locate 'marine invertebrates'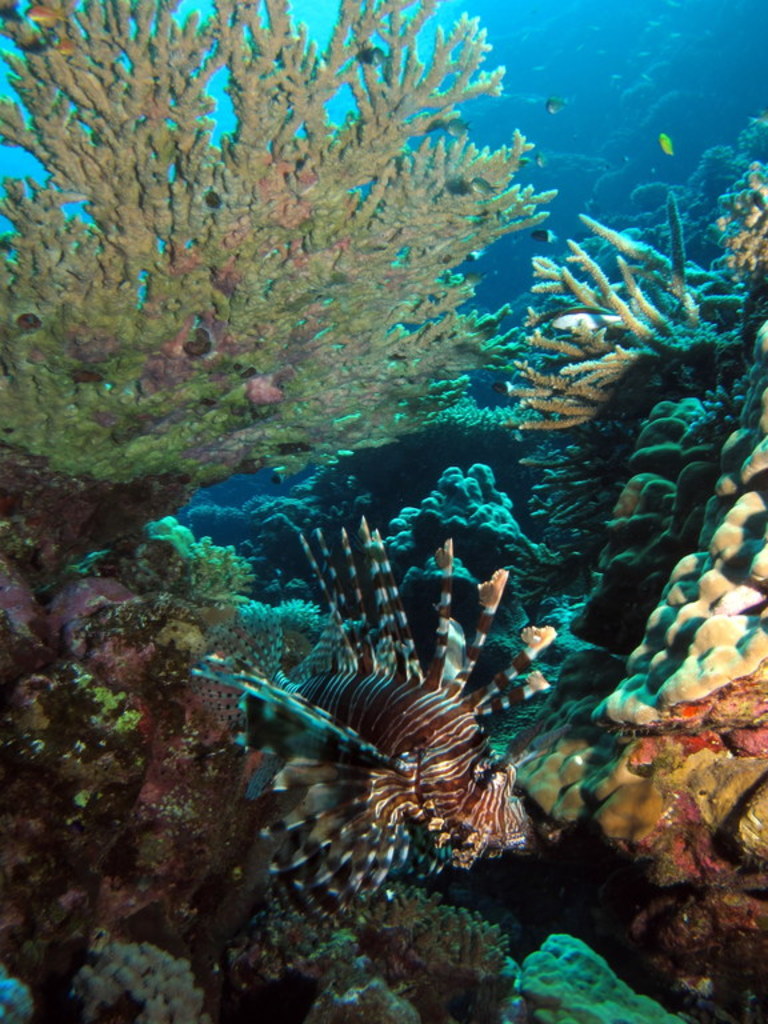
{"x1": 163, "y1": 525, "x2": 583, "y2": 929}
